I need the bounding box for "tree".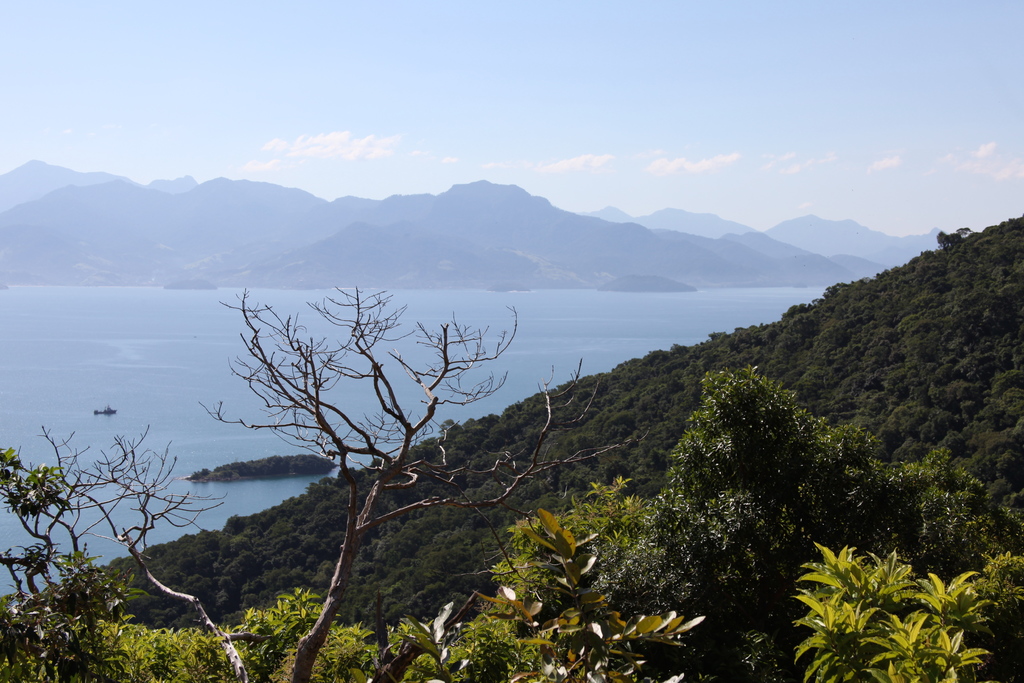
Here it is: 788, 542, 1023, 682.
